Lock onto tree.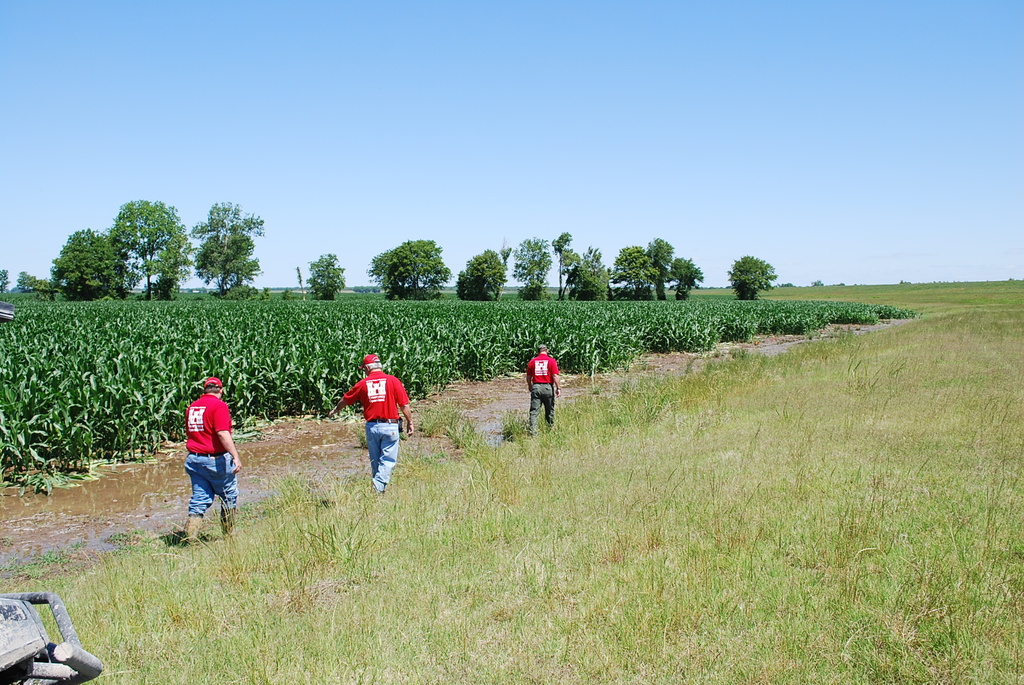
Locked: box(450, 245, 511, 300).
